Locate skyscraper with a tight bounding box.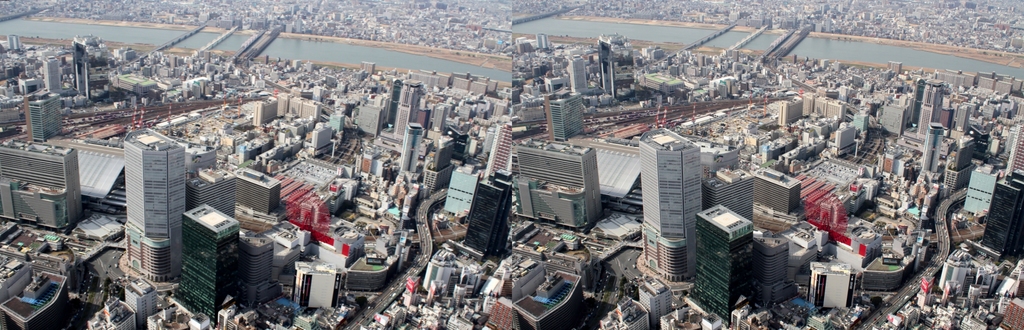
(left=290, top=251, right=342, bottom=314).
